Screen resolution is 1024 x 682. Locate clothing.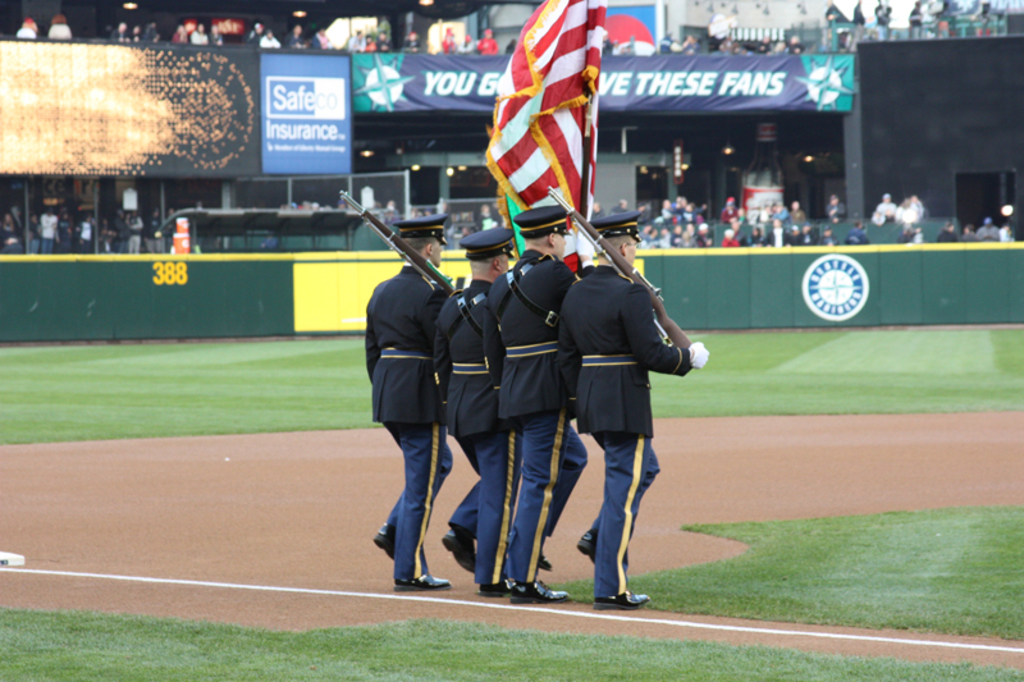
426/276/521/586.
